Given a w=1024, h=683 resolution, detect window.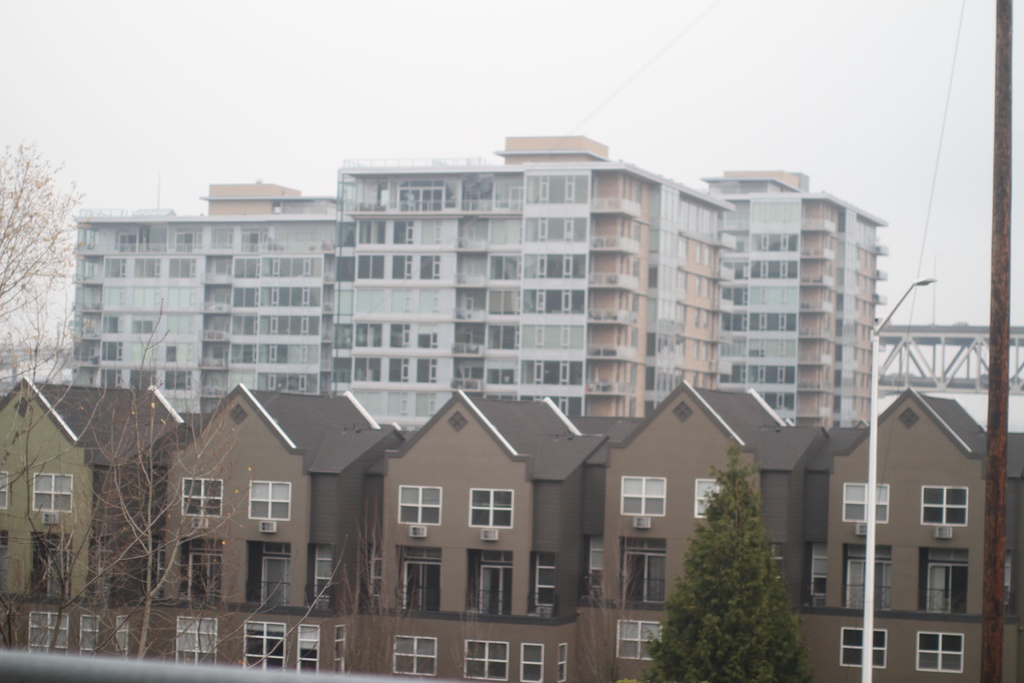
locate(180, 533, 224, 608).
